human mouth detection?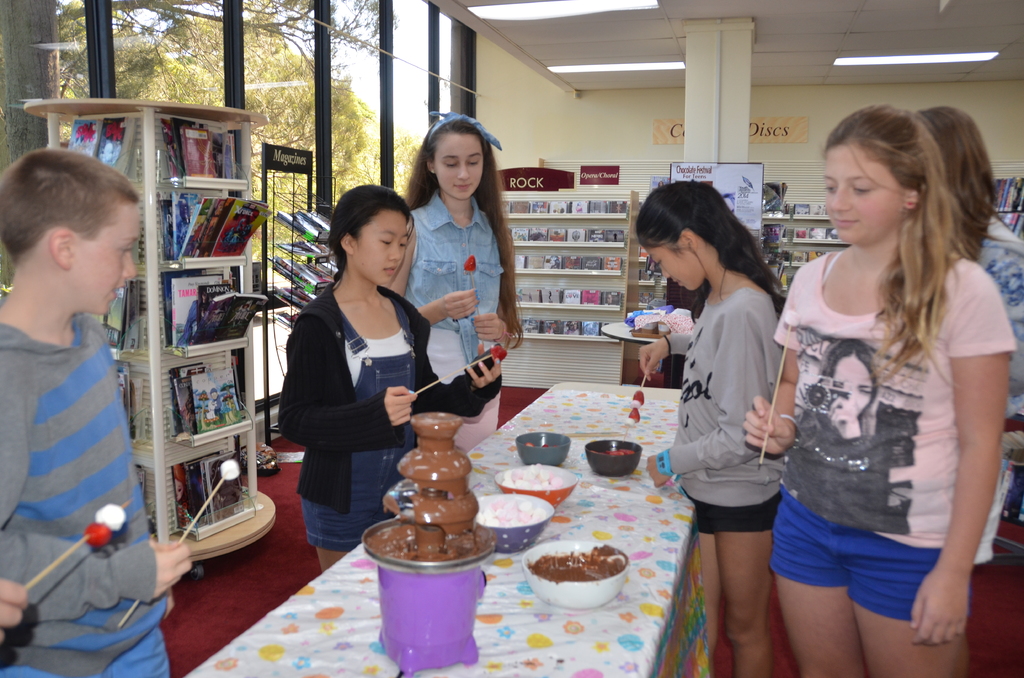
456/184/475/191
